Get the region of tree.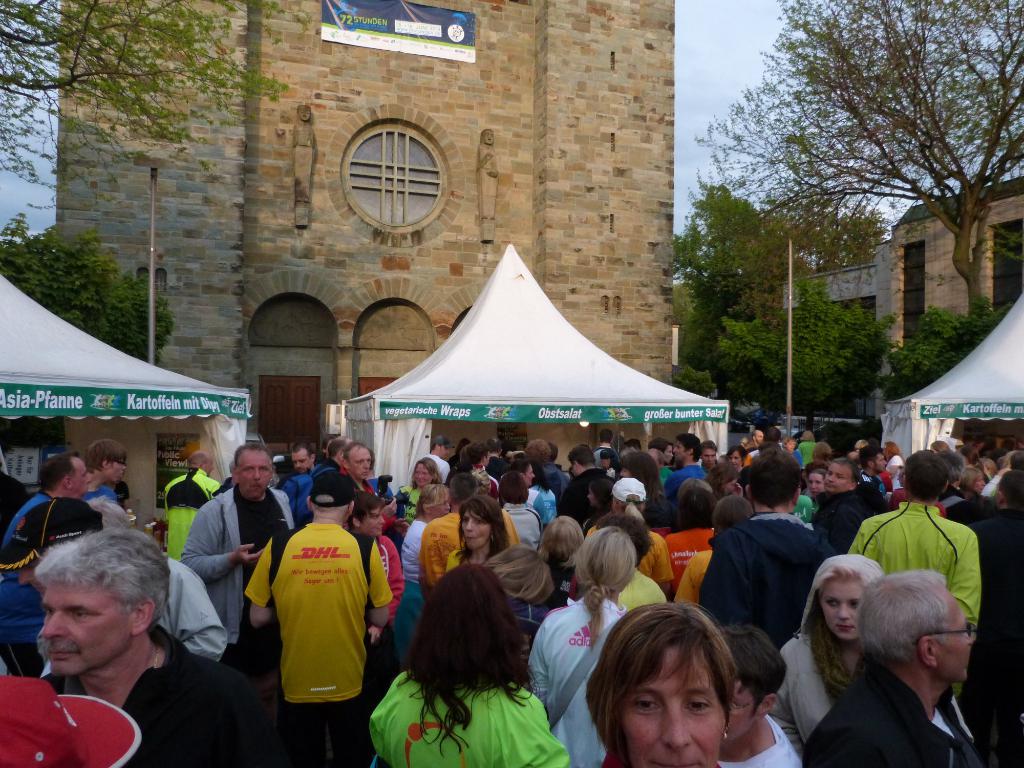
detection(726, 278, 891, 408).
